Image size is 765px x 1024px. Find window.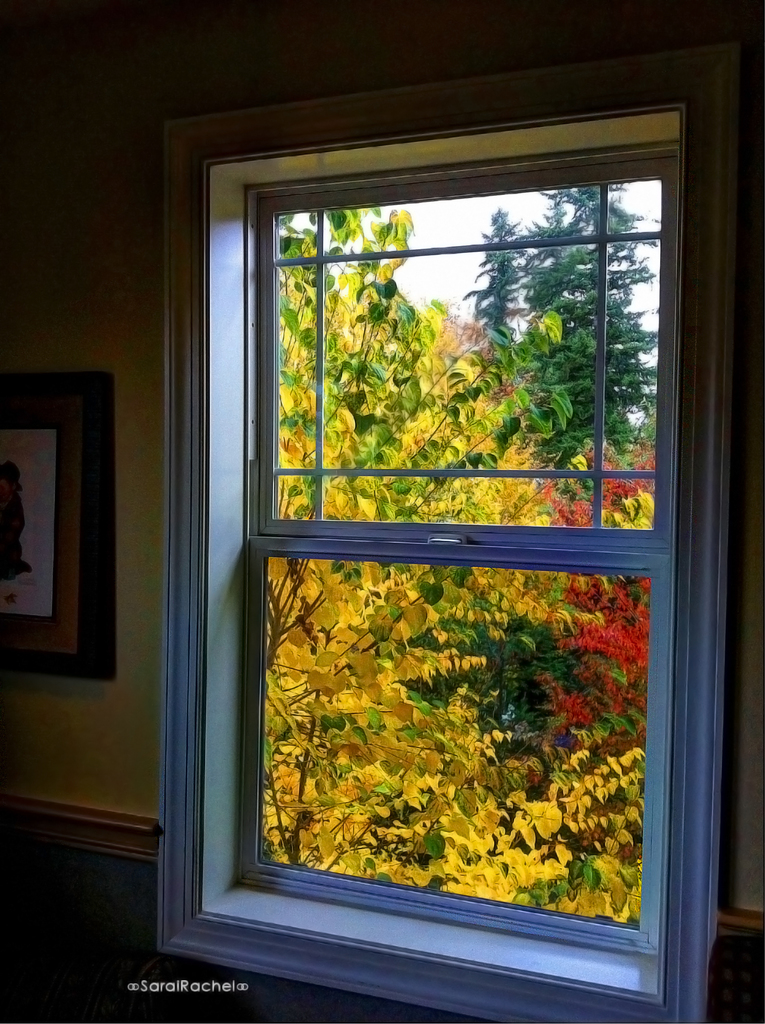
<box>159,26,745,1023</box>.
